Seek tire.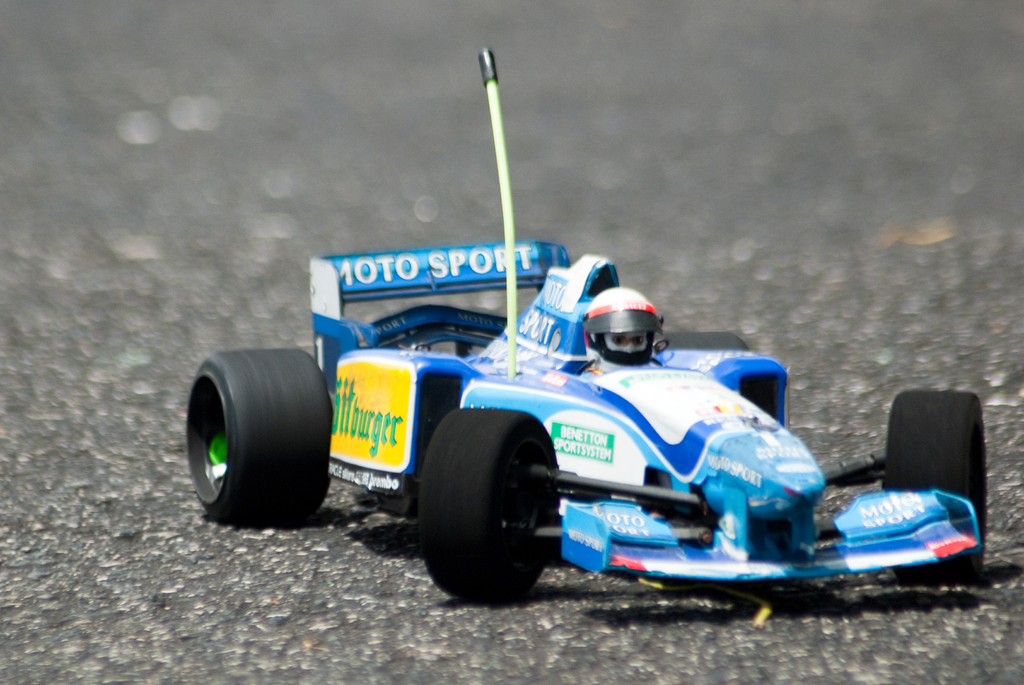
885 391 989 578.
